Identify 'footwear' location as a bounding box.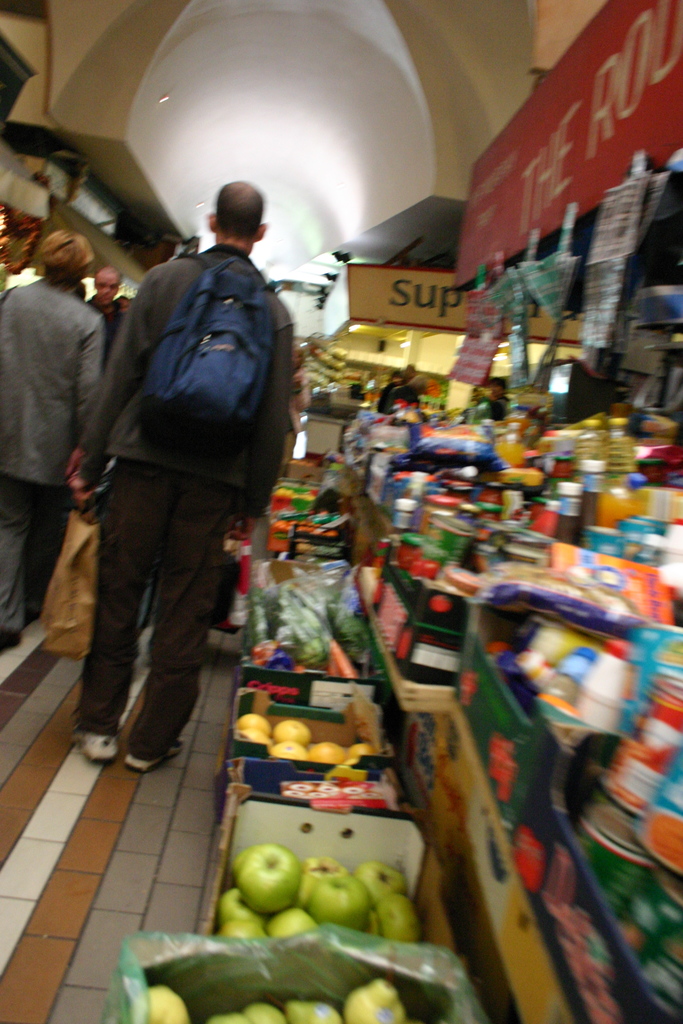
locate(126, 712, 193, 767).
